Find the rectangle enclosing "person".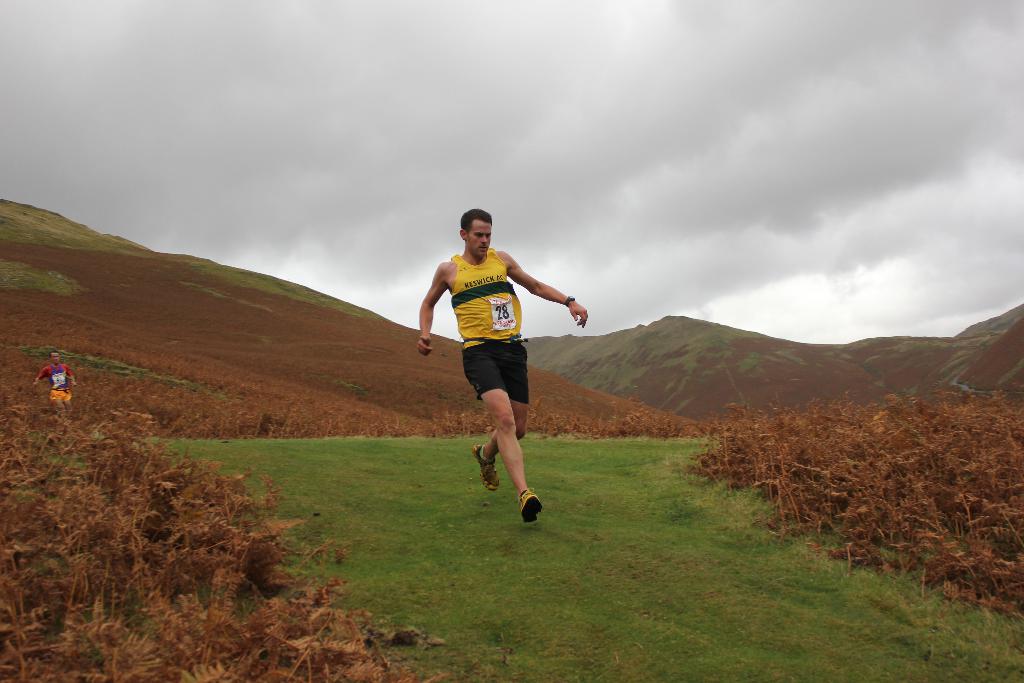
box=[417, 204, 579, 520].
